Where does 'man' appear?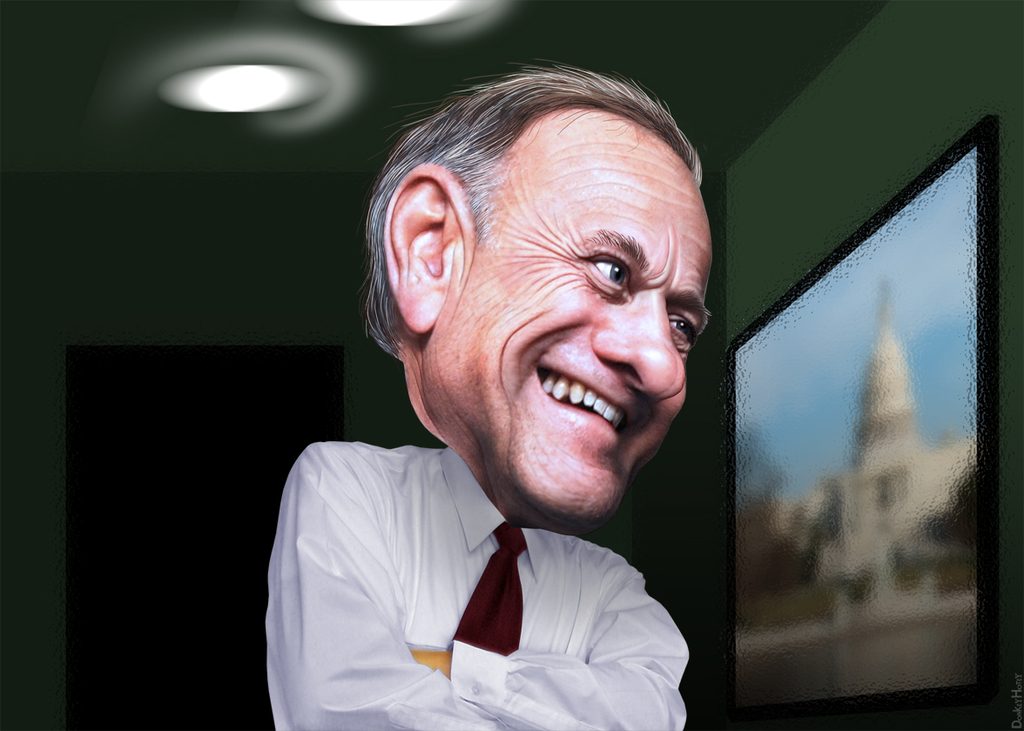
Appears at bbox(262, 64, 715, 730).
